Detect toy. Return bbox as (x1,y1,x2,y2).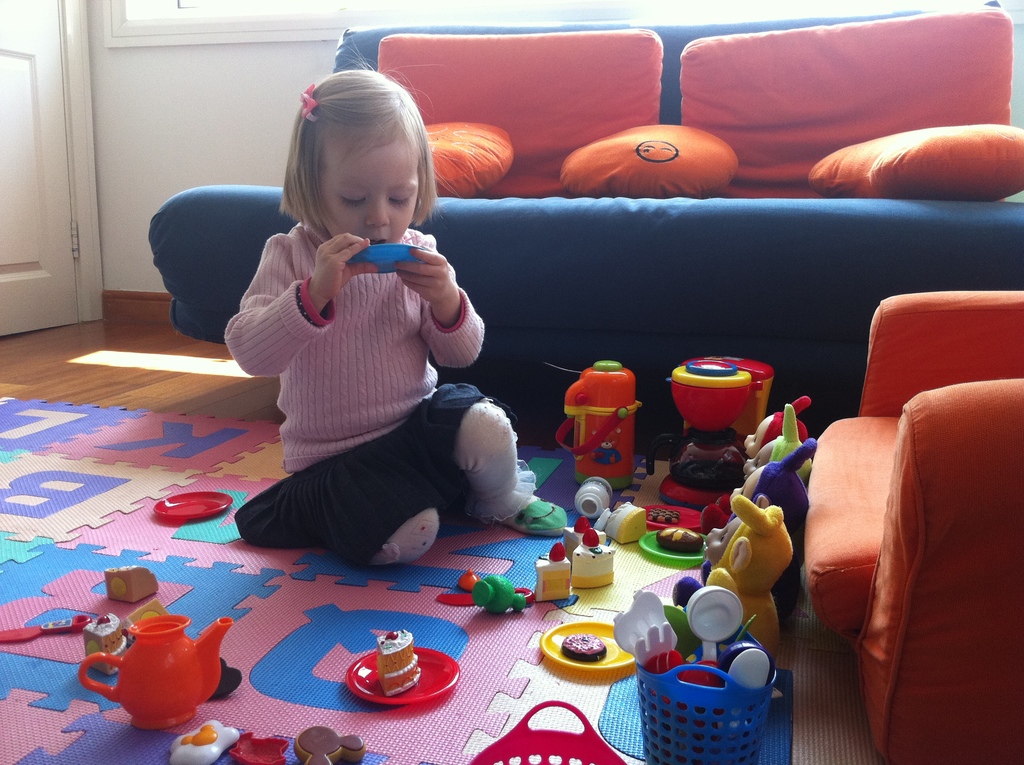
(534,624,640,673).
